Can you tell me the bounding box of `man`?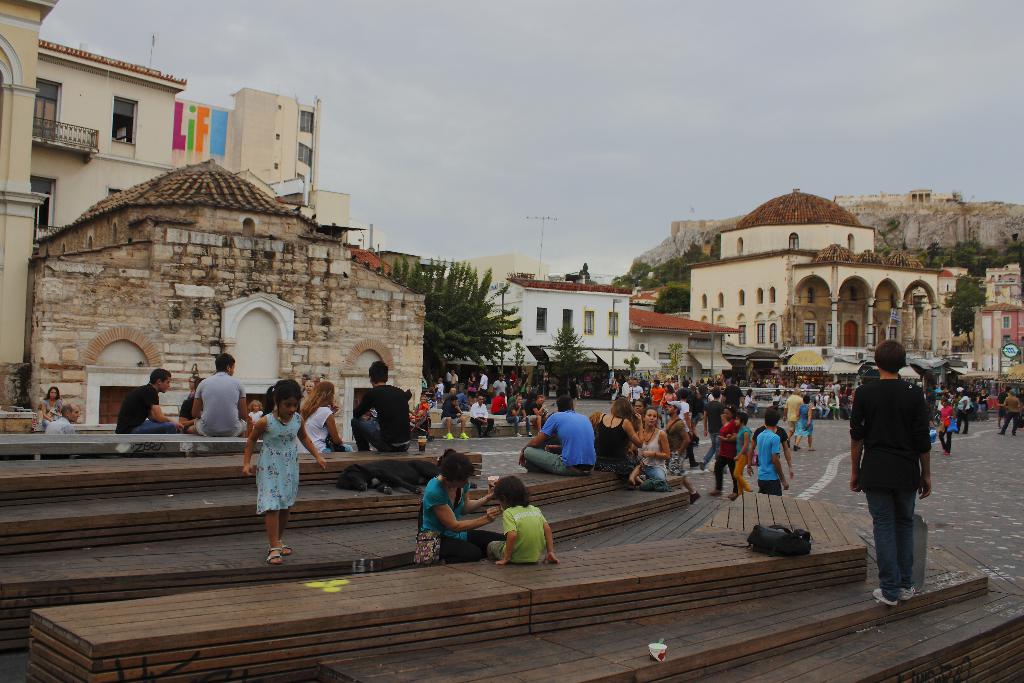
[651,378,666,420].
